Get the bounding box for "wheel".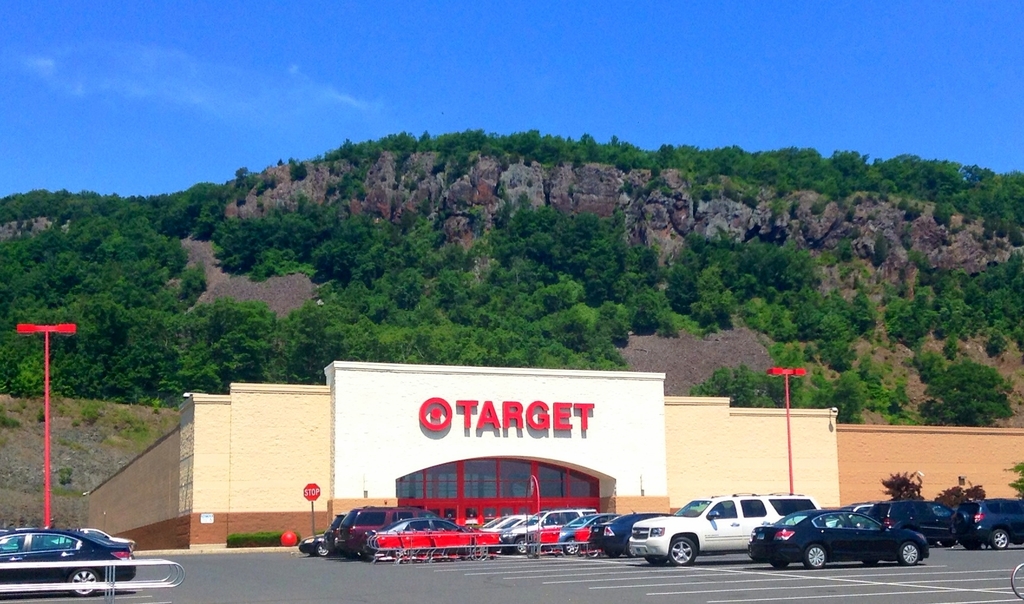
<region>70, 569, 97, 598</region>.
